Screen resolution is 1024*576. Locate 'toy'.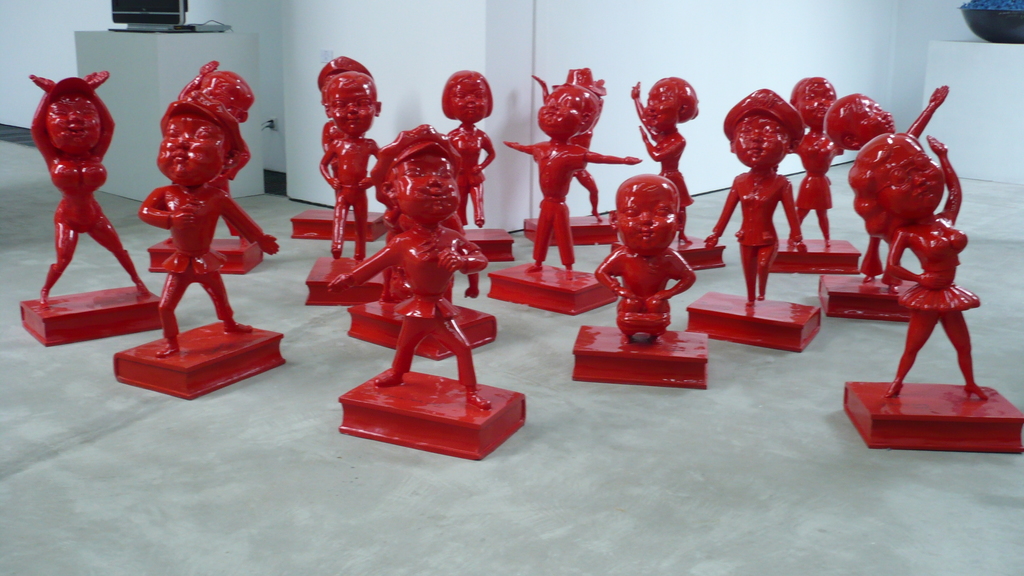
bbox=[146, 60, 268, 276].
